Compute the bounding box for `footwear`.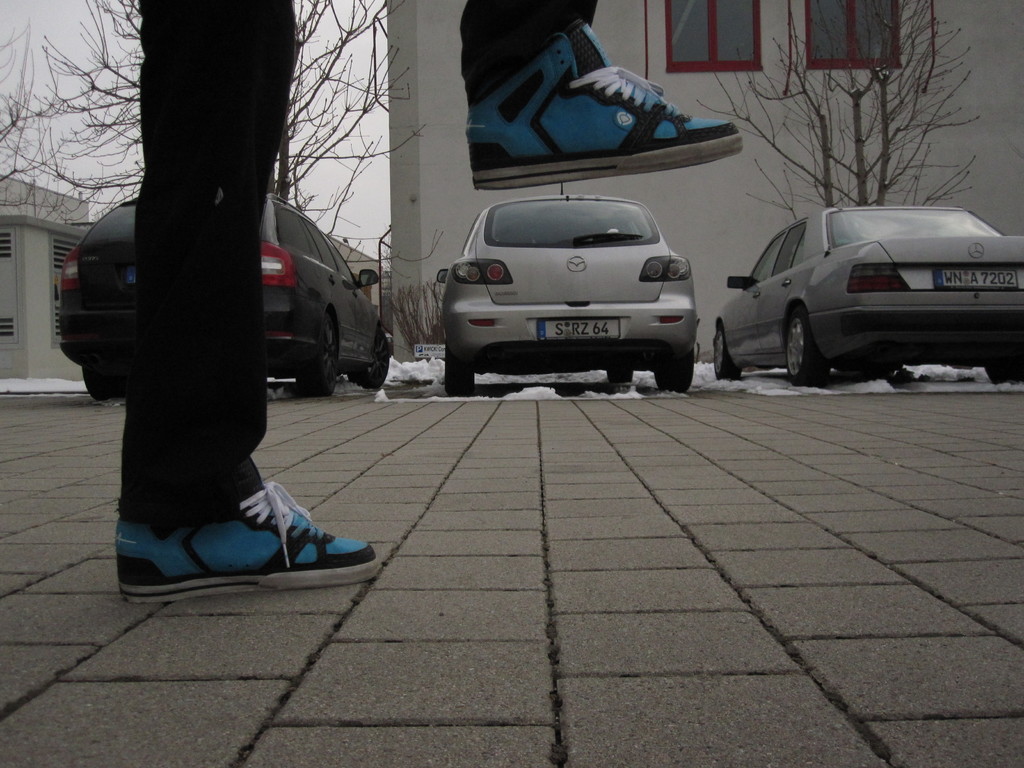
116:478:381:602.
